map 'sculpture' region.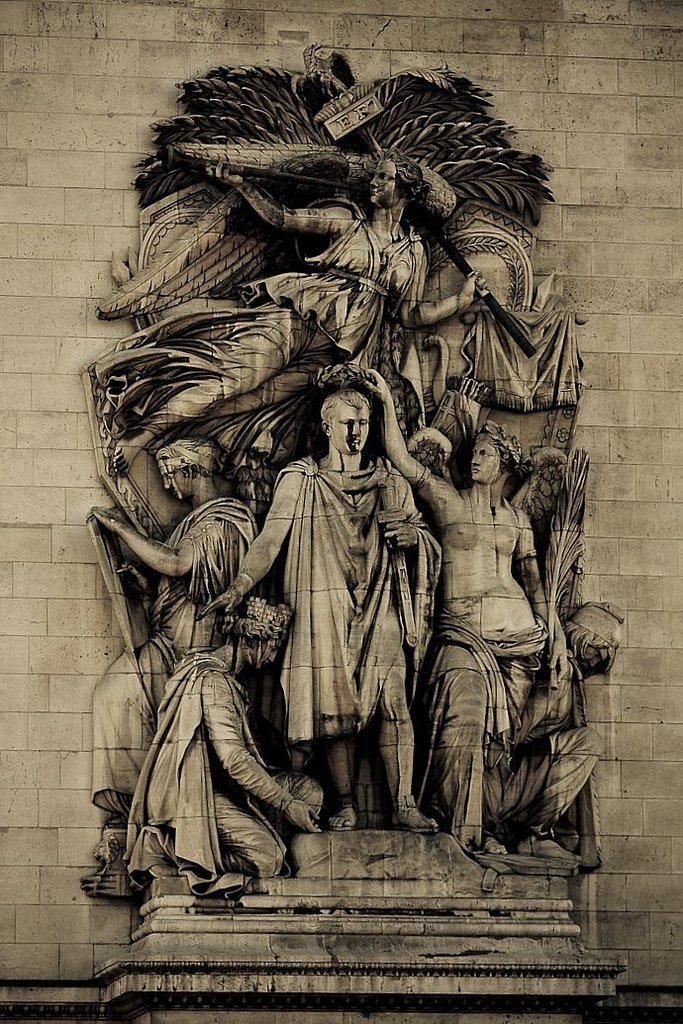
Mapped to box=[83, 40, 630, 955].
